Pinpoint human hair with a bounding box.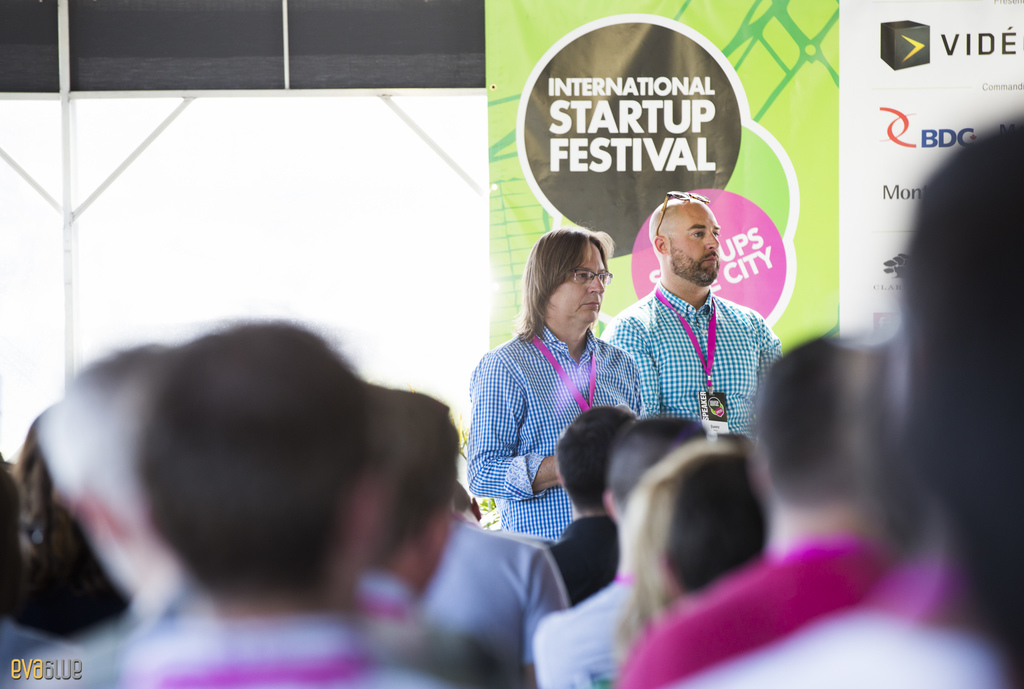
box=[606, 414, 710, 517].
